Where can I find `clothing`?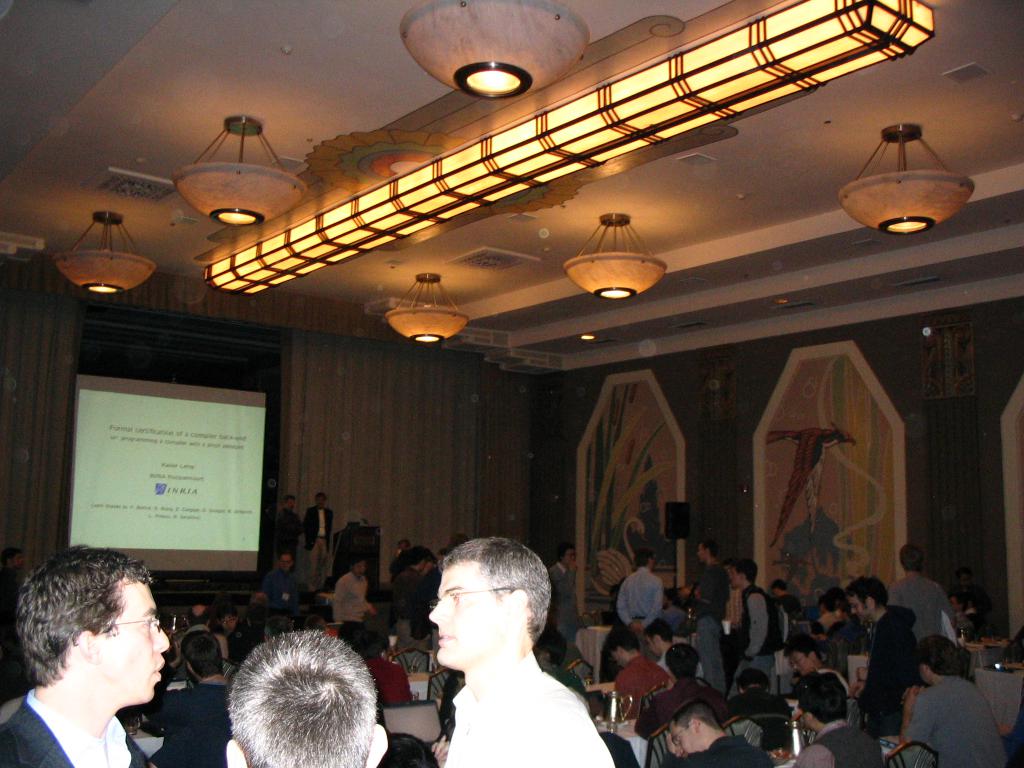
You can find it at box(266, 563, 301, 610).
